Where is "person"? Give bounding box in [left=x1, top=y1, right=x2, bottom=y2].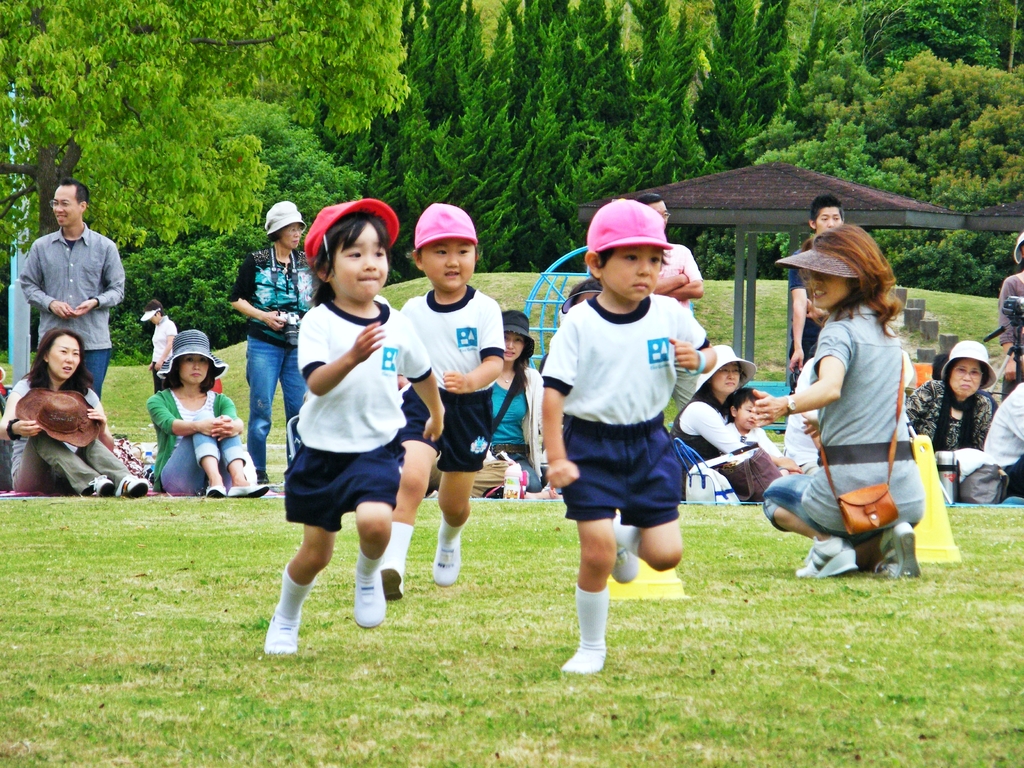
[left=788, top=195, right=847, bottom=390].
